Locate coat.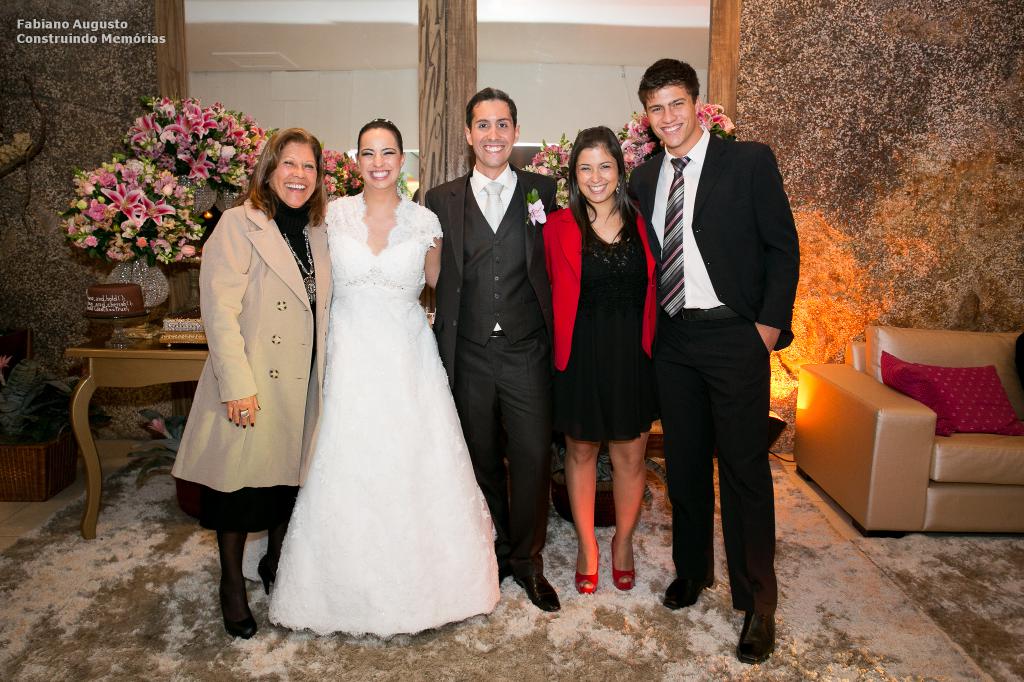
Bounding box: [x1=424, y1=161, x2=562, y2=391].
